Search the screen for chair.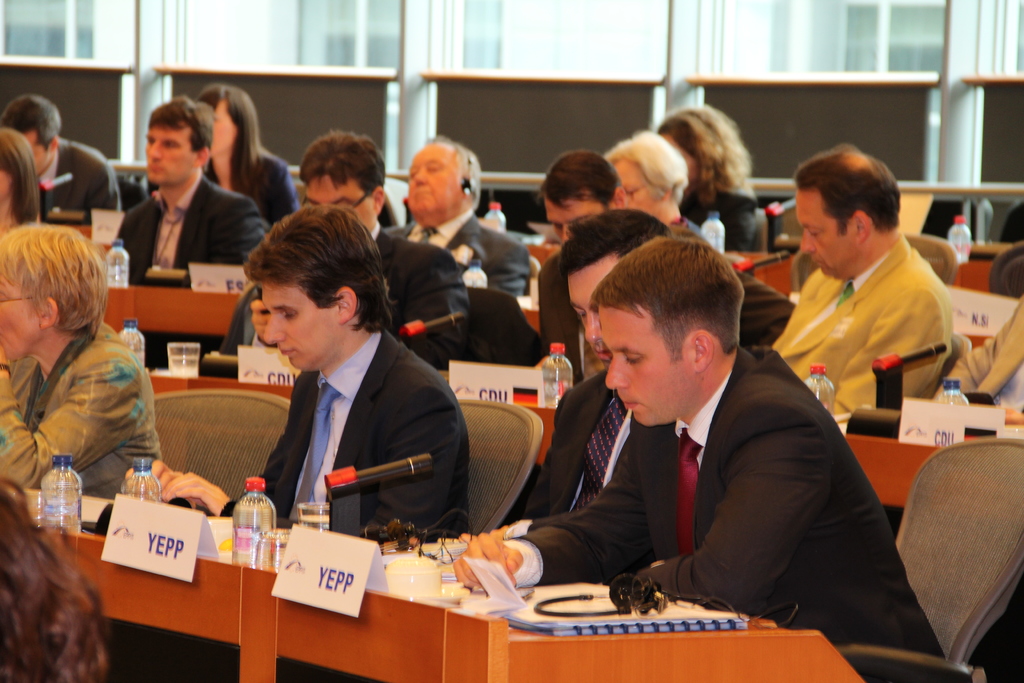
Found at select_region(787, 231, 960, 288).
